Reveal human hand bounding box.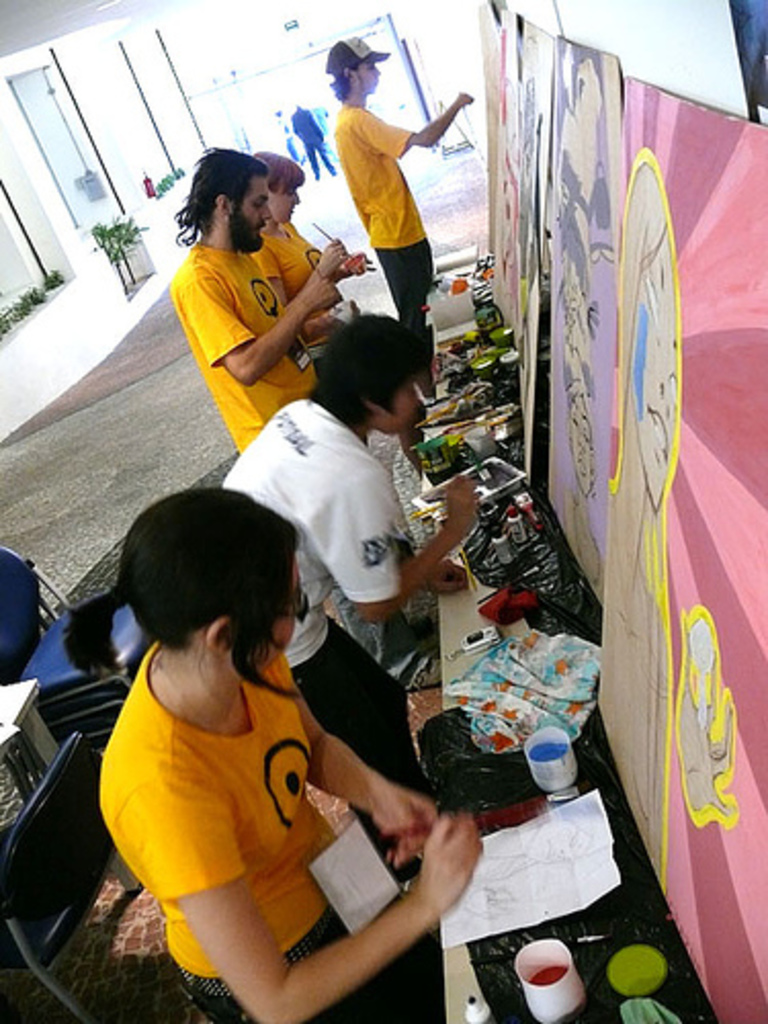
Revealed: pyautogui.locateOnScreen(442, 471, 483, 532).
